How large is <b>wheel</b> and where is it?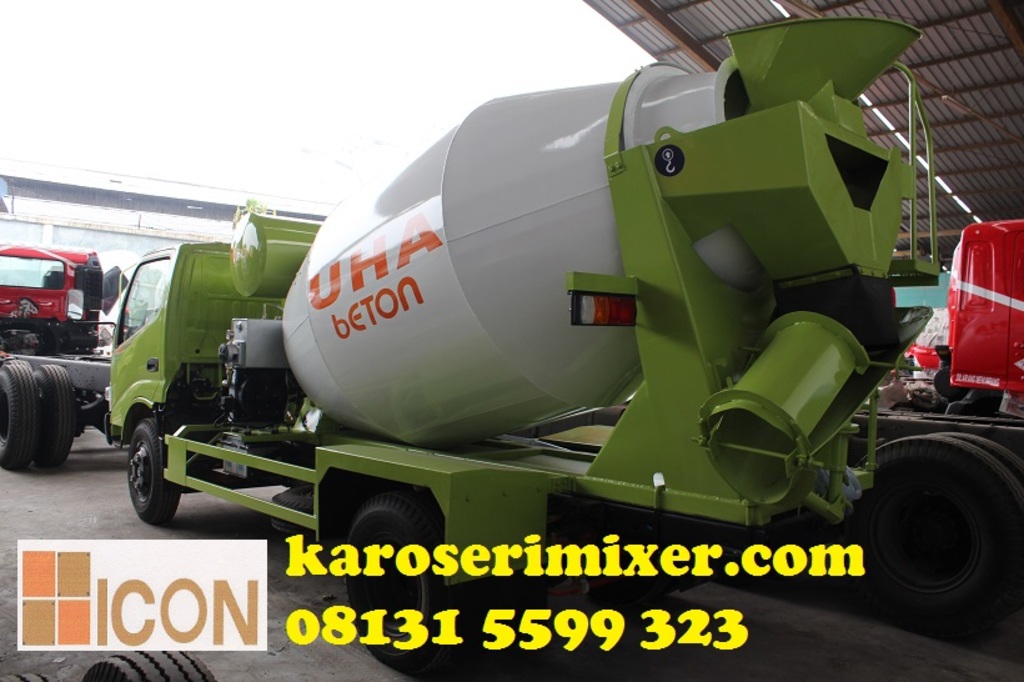
Bounding box: [x1=2, y1=360, x2=31, y2=370].
